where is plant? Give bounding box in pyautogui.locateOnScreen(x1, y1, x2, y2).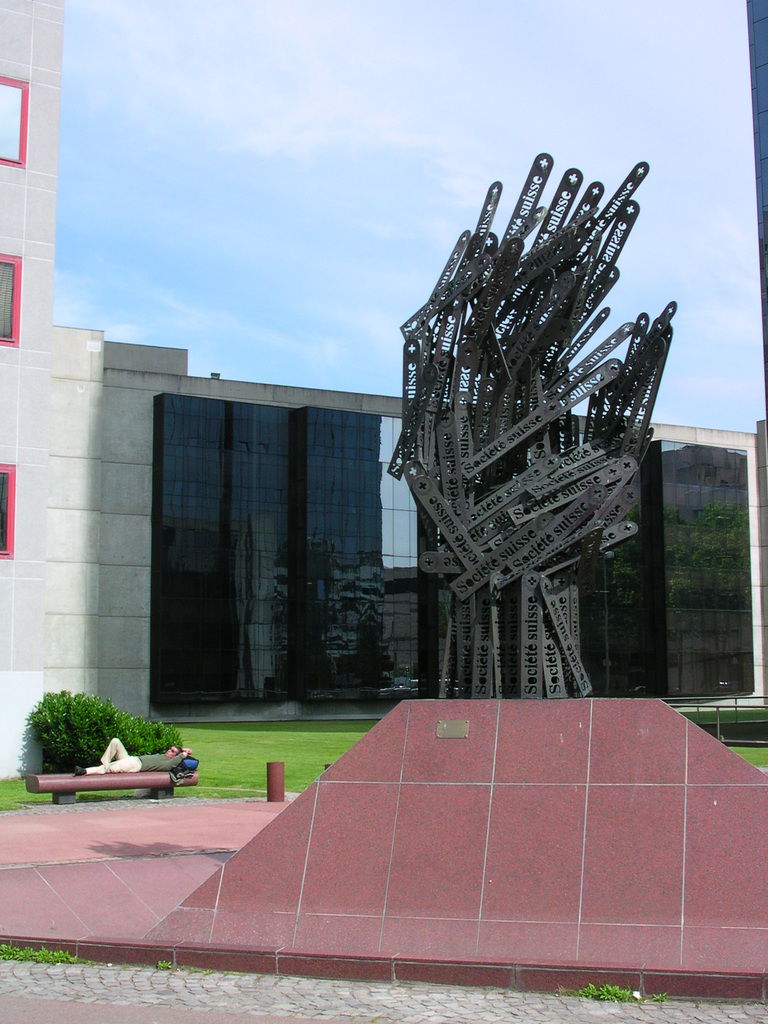
pyautogui.locateOnScreen(717, 744, 767, 775).
